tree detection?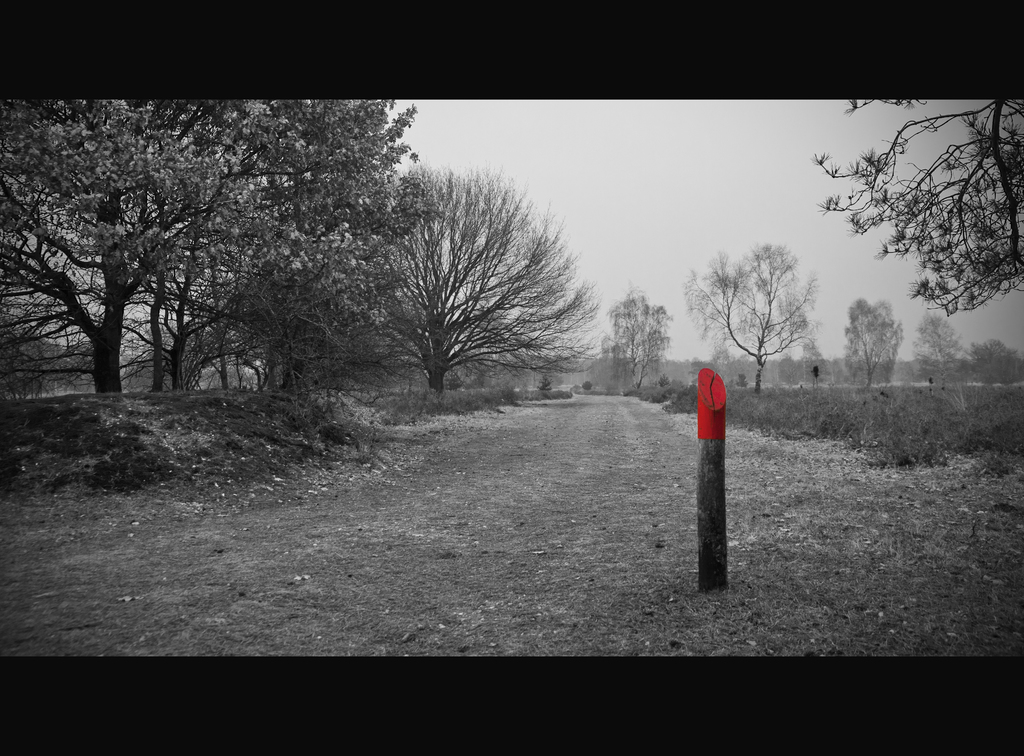
<bbox>967, 337, 1018, 389</bbox>
